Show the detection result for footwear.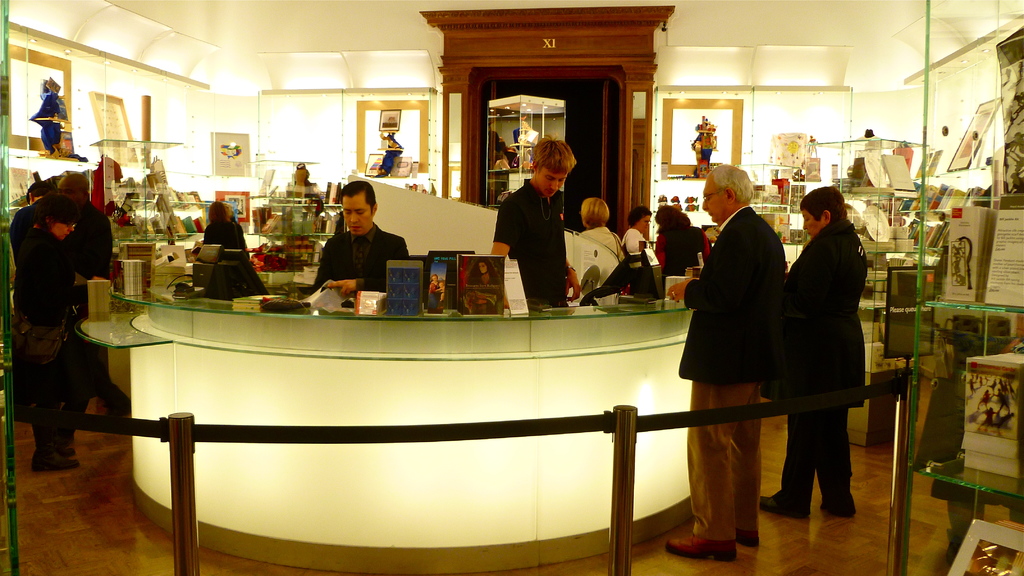
(35,450,81,470).
